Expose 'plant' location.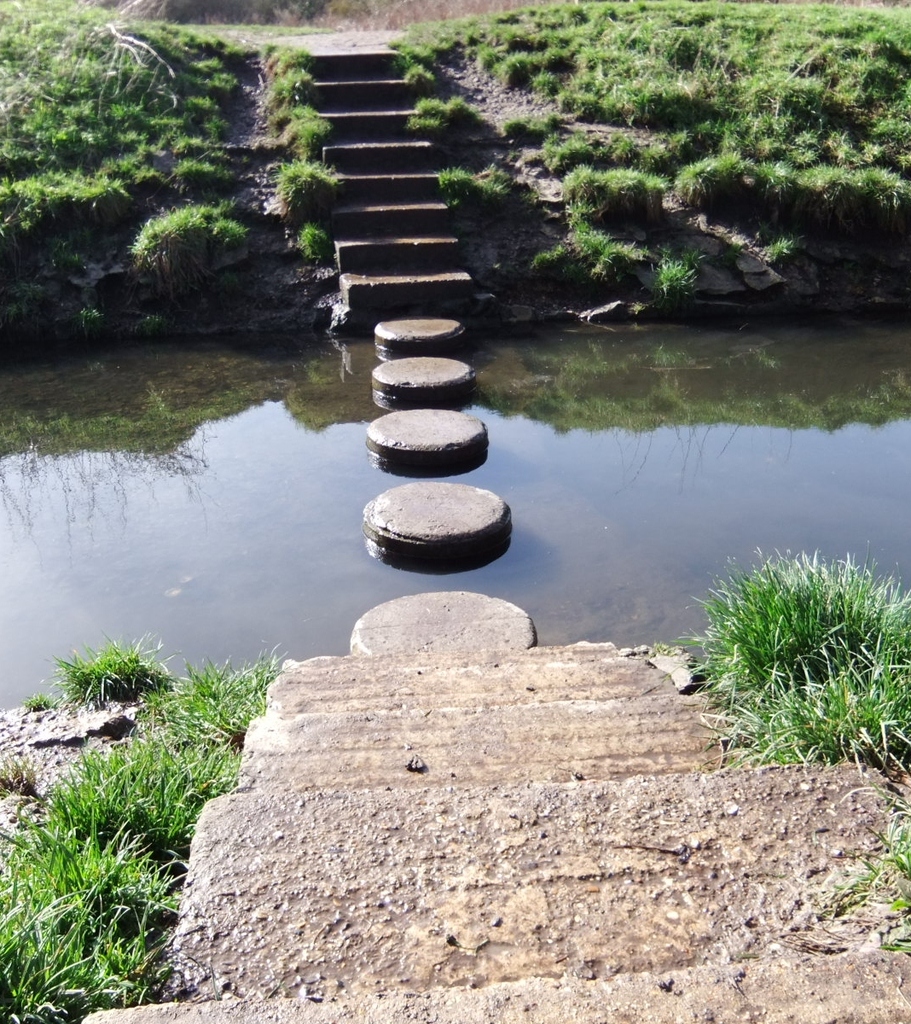
Exposed at crop(305, 231, 338, 265).
